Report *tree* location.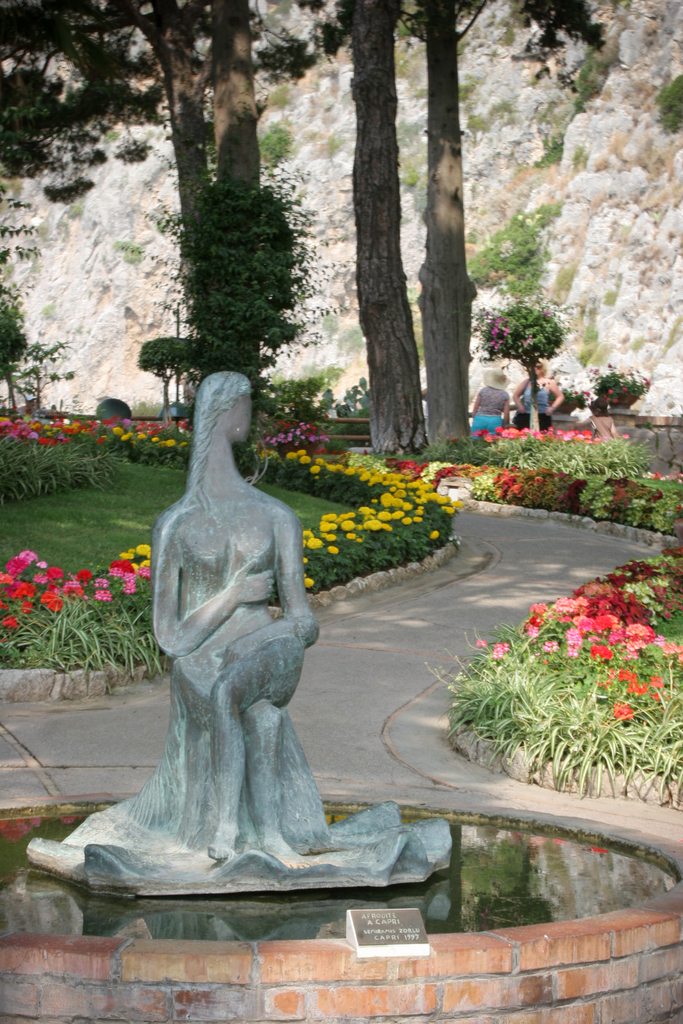
Report: x1=302 y1=0 x2=491 y2=449.
